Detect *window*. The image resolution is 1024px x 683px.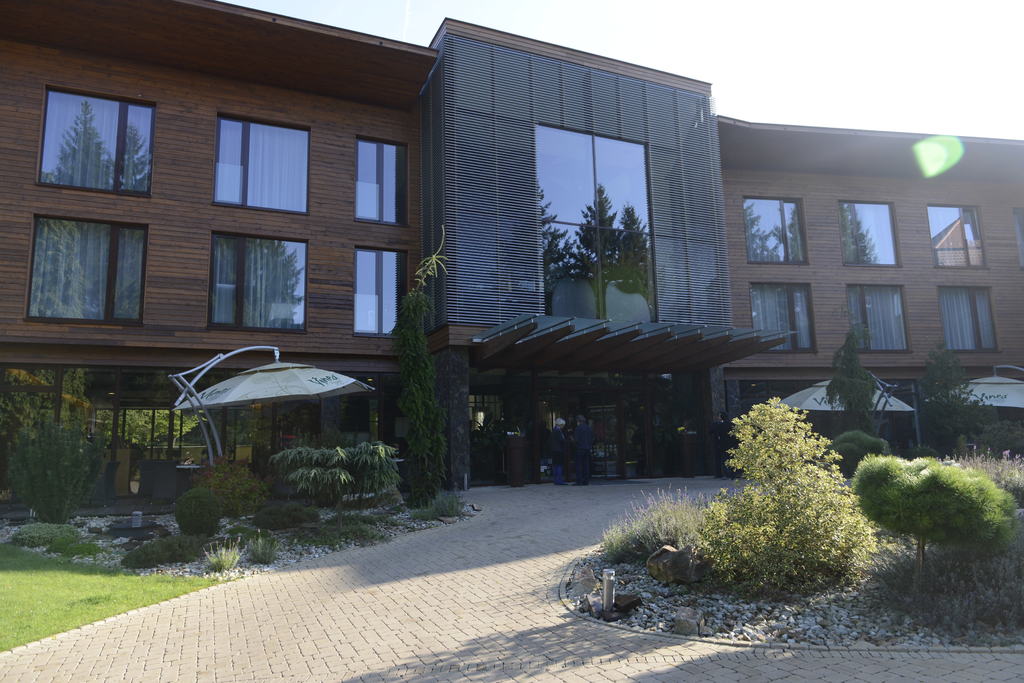
bbox=[929, 205, 987, 276].
